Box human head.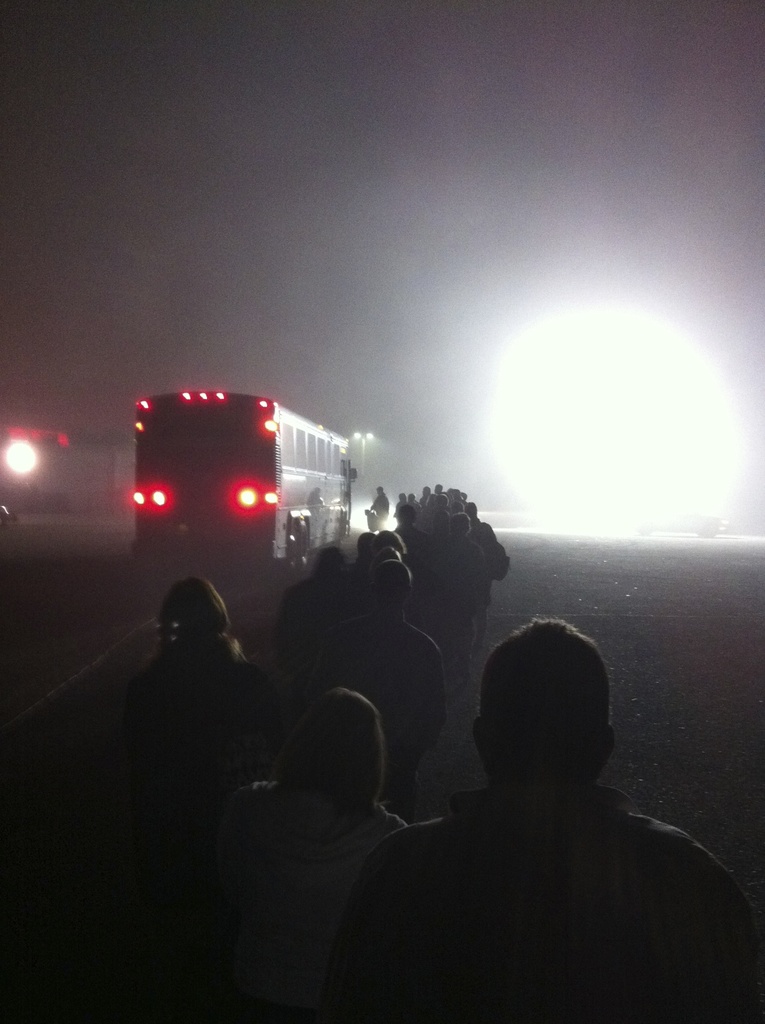
select_region(448, 514, 471, 540).
